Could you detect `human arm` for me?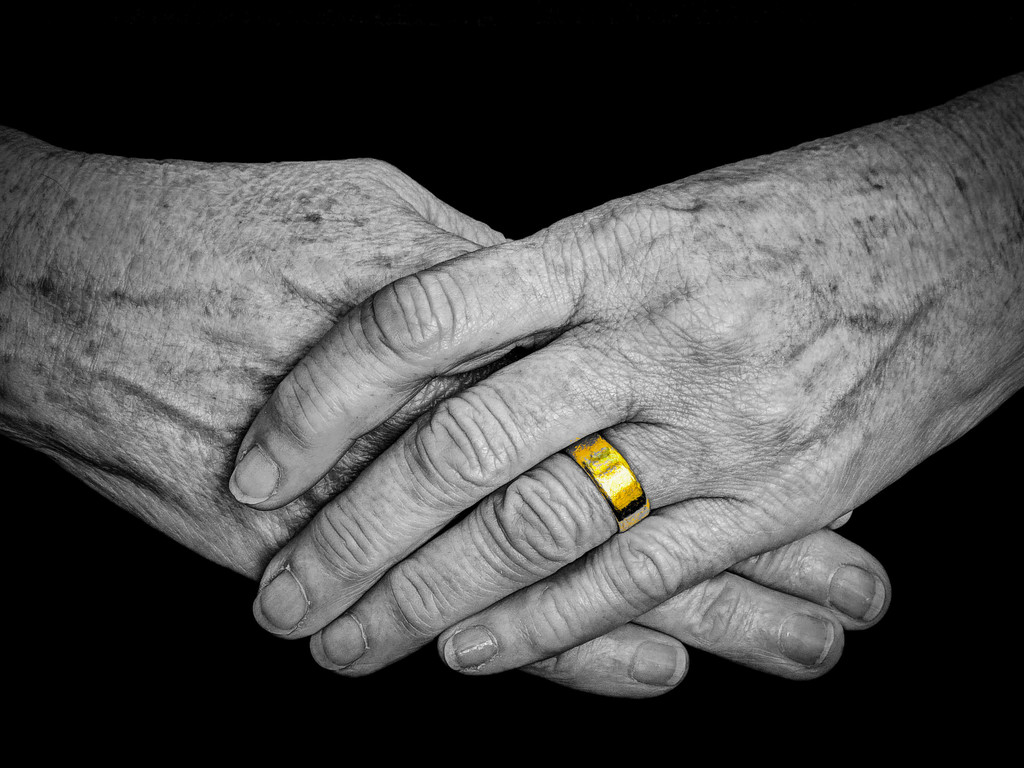
Detection result: locate(0, 99, 900, 725).
